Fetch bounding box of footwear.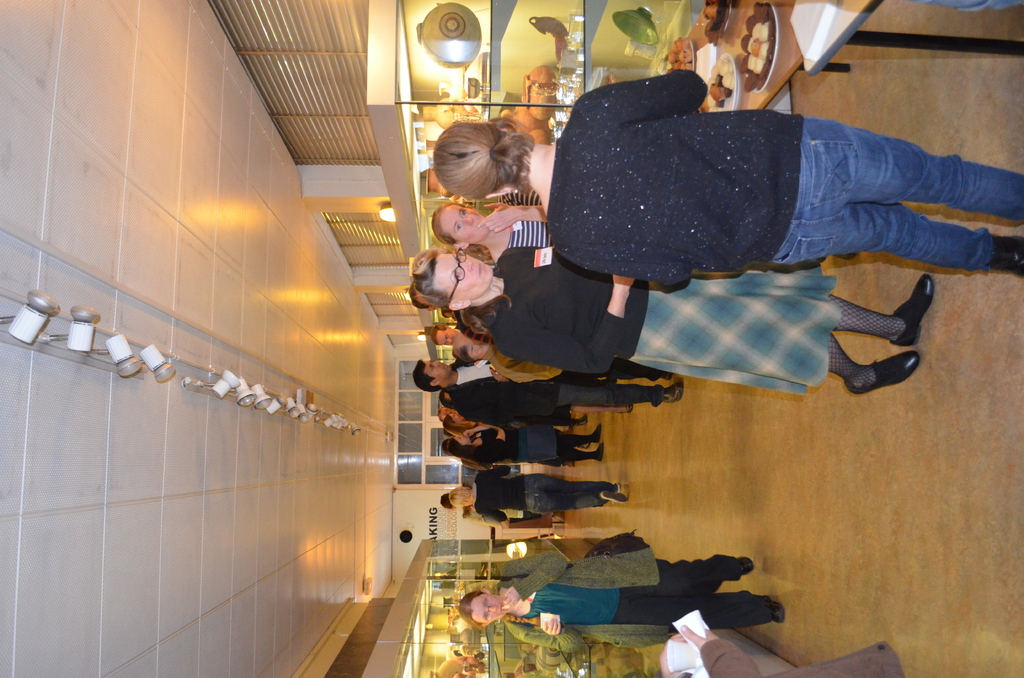
Bbox: detection(600, 491, 626, 504).
